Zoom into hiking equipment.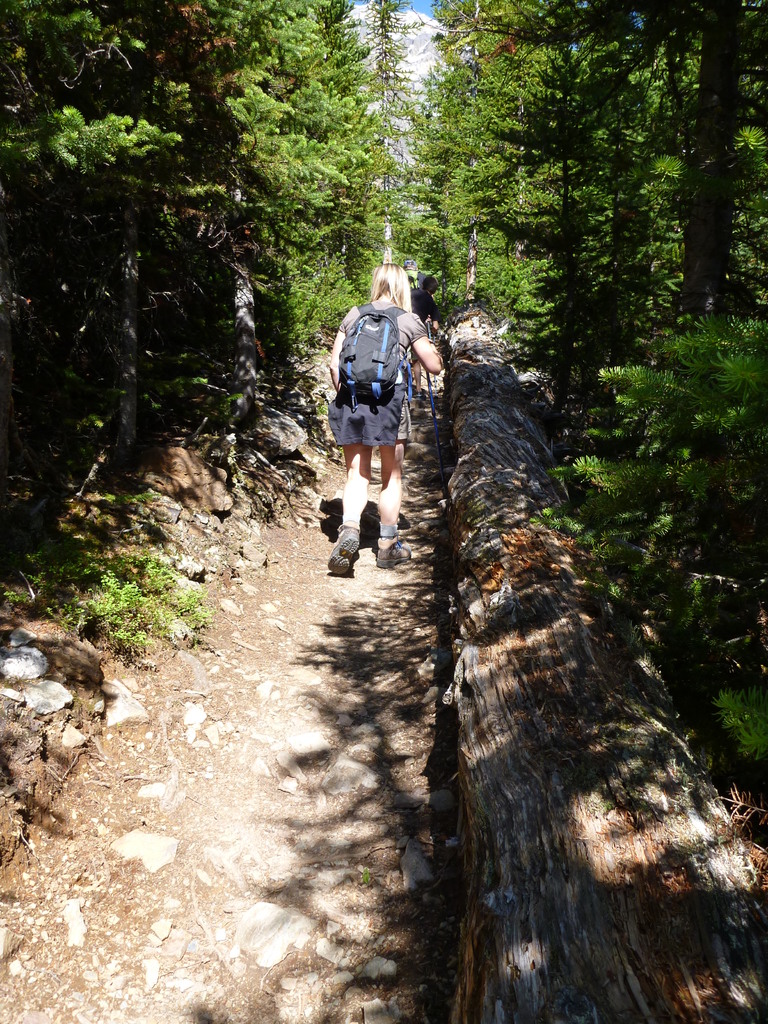
Zoom target: box=[422, 307, 445, 504].
